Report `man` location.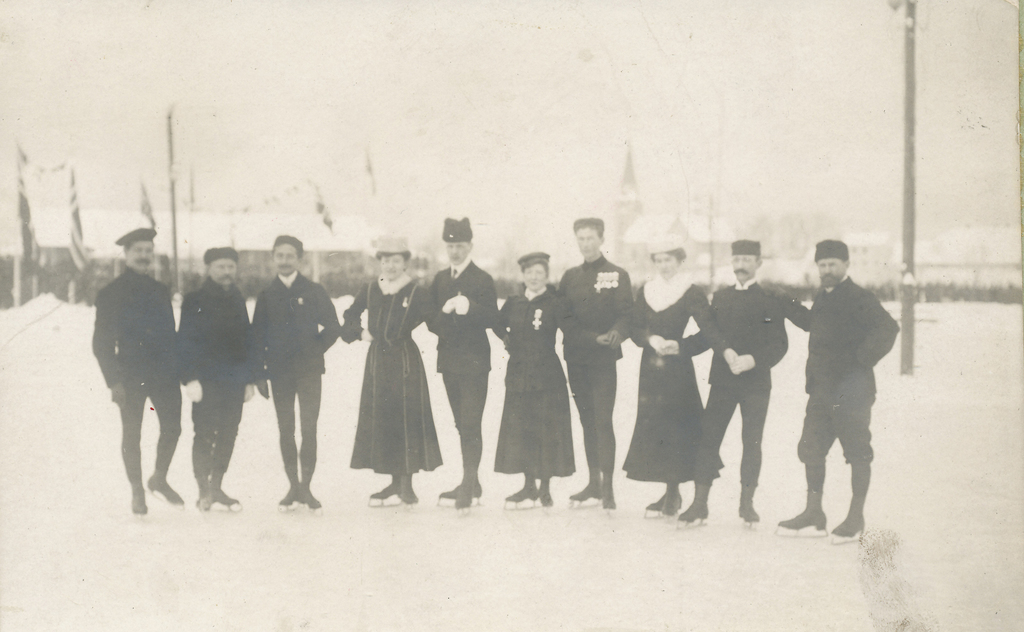
Report: l=556, t=211, r=637, b=506.
